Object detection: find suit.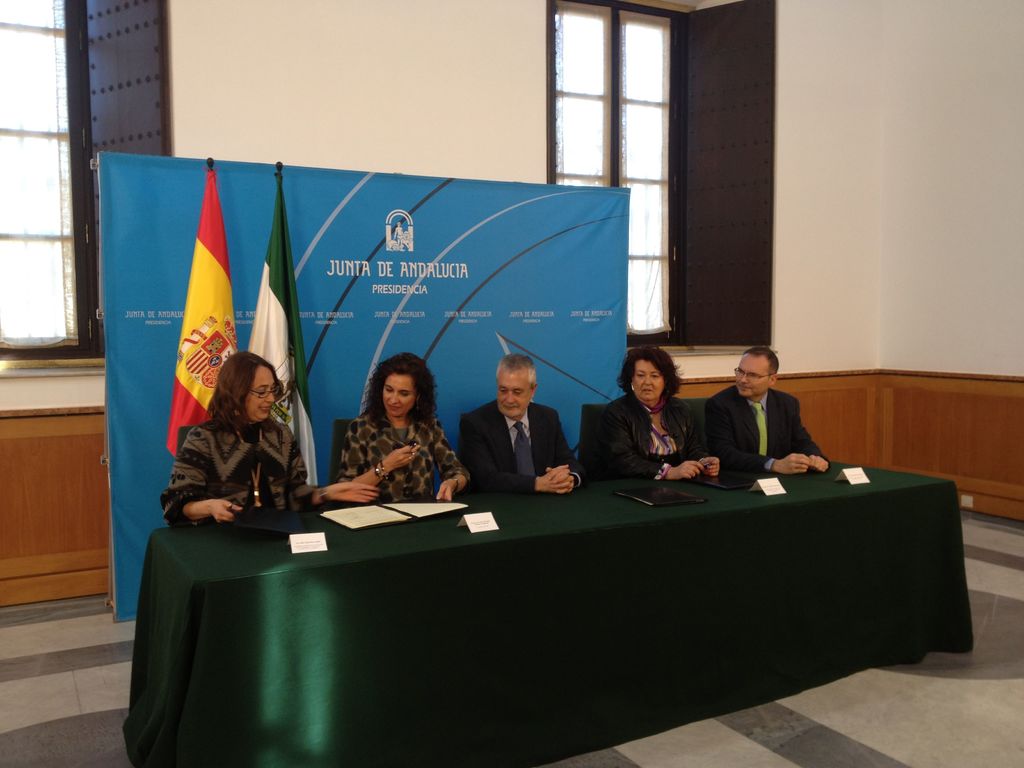
x1=338, y1=413, x2=477, y2=501.
